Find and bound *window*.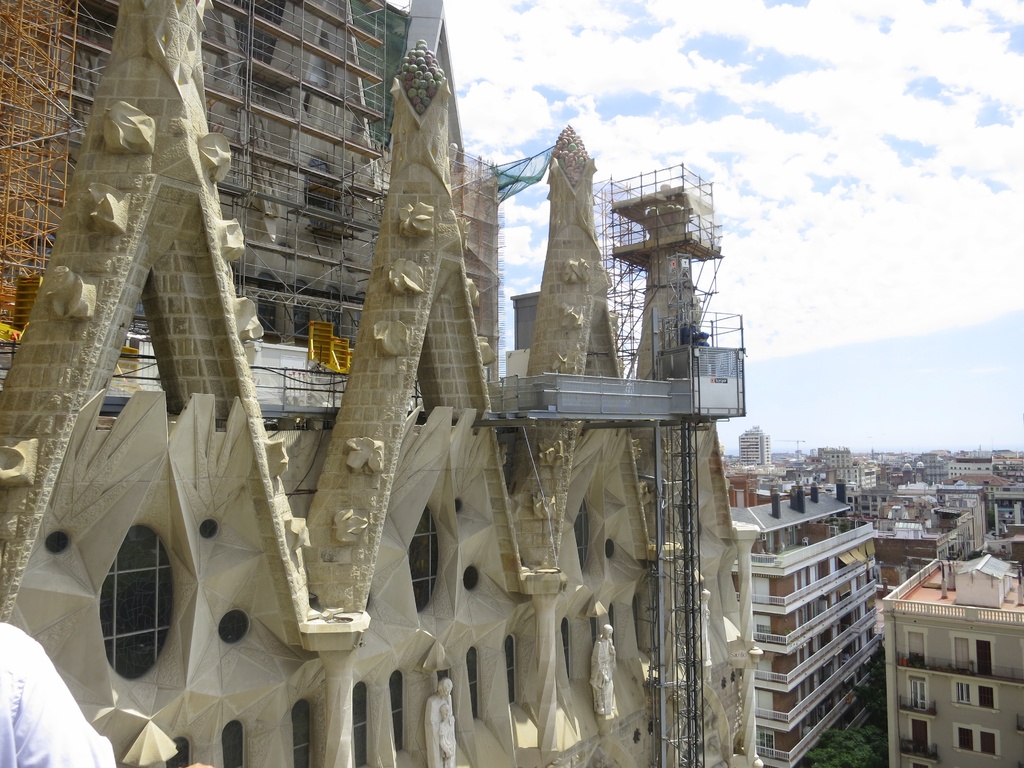
Bound: <region>976, 686, 1001, 712</region>.
